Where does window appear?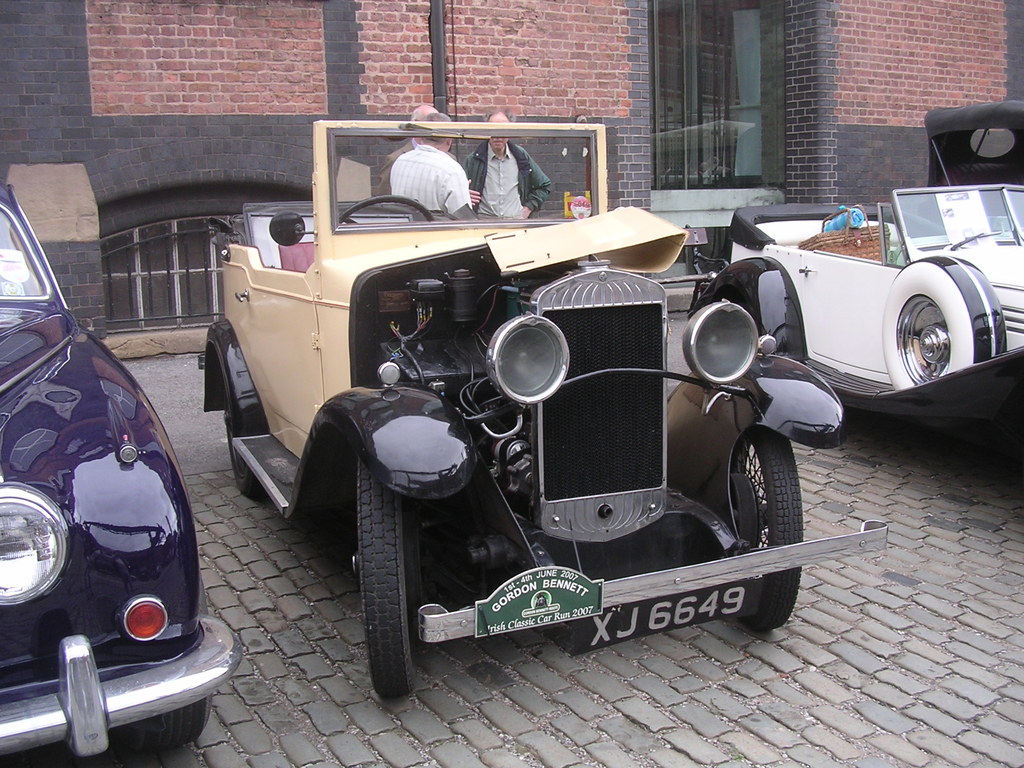
Appears at box(103, 214, 235, 336).
